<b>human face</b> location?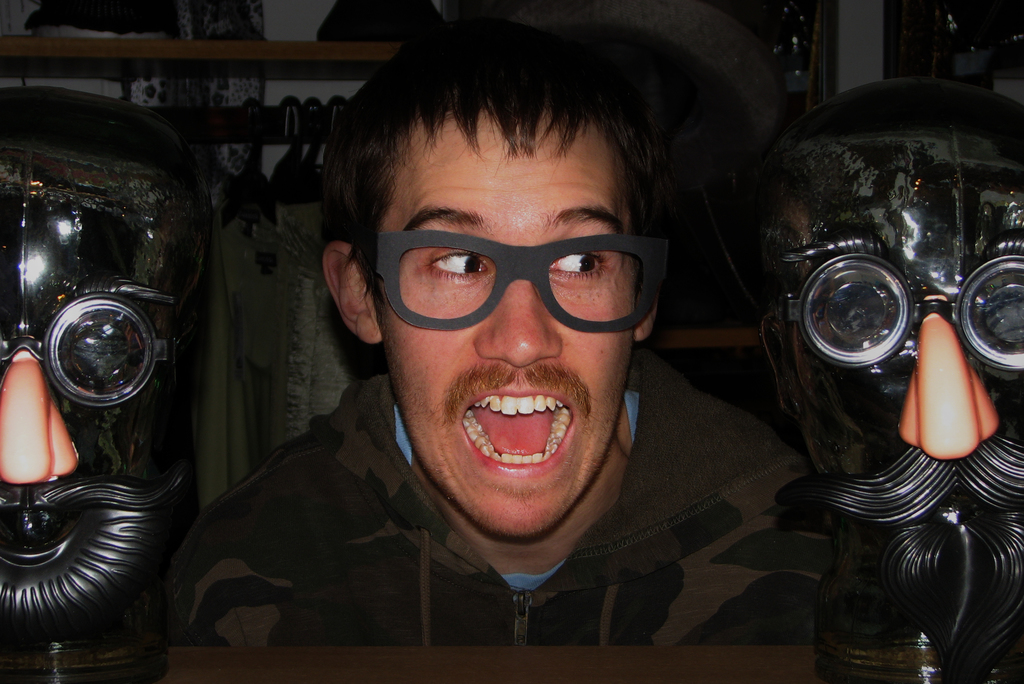
detection(366, 111, 634, 539)
